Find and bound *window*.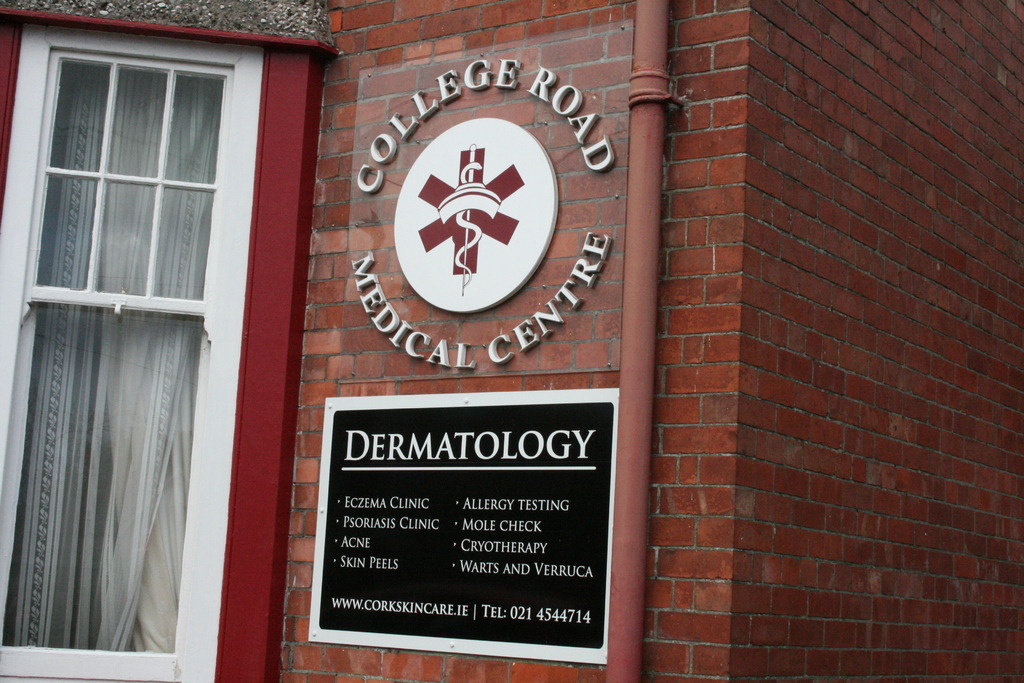
Bound: pyautogui.locateOnScreen(0, 304, 203, 647).
